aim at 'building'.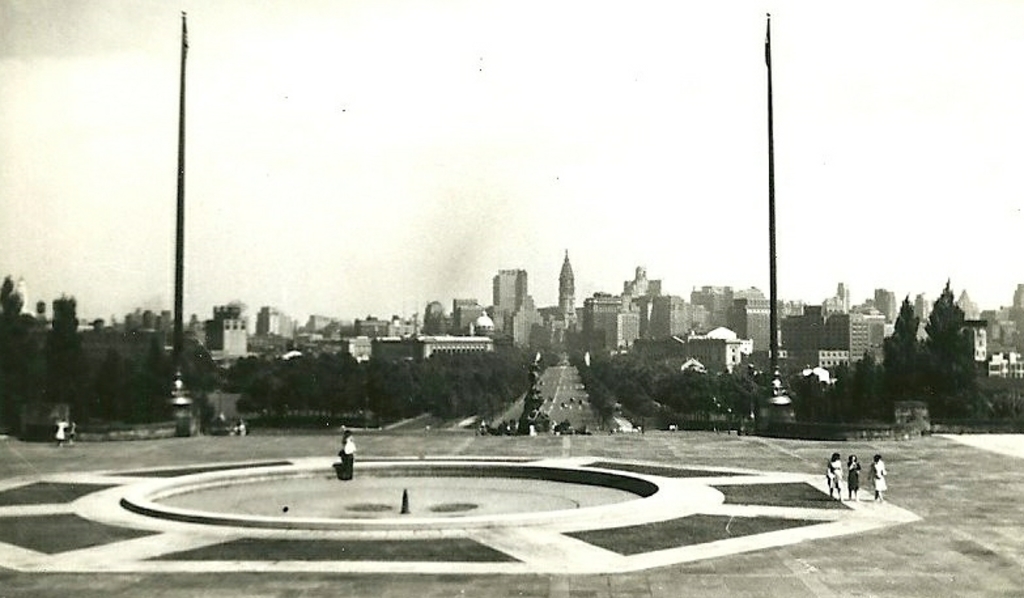
Aimed at {"left": 498, "top": 270, "right": 531, "bottom": 310}.
